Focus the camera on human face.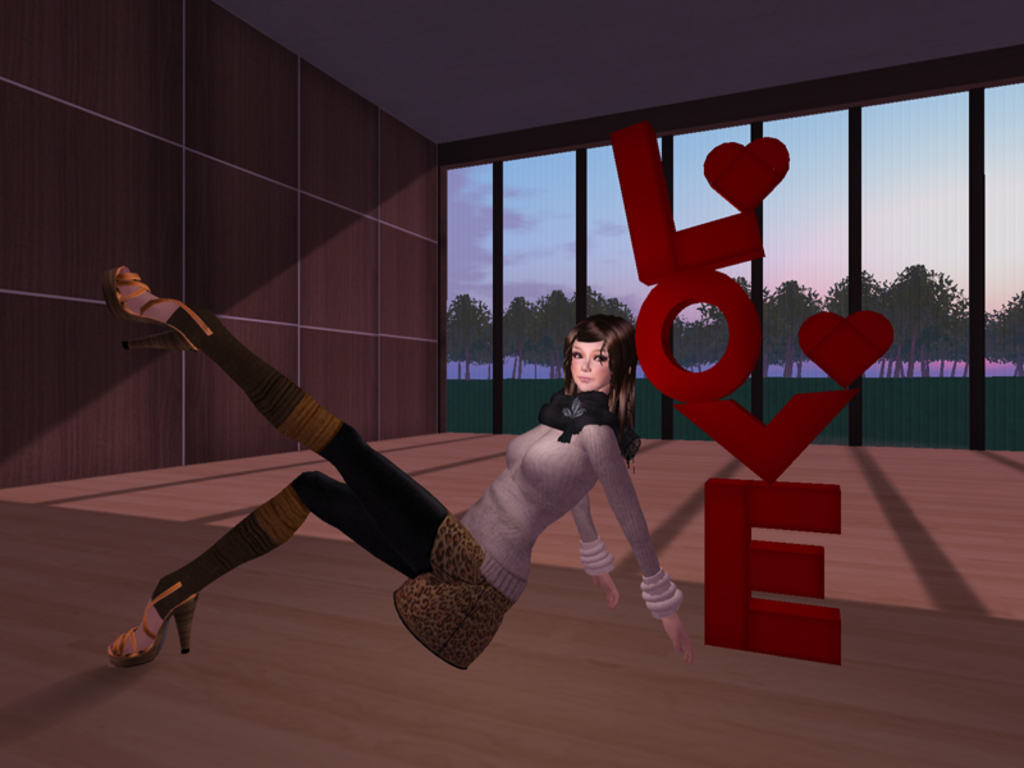
Focus region: x1=570 y1=340 x2=611 y2=390.
